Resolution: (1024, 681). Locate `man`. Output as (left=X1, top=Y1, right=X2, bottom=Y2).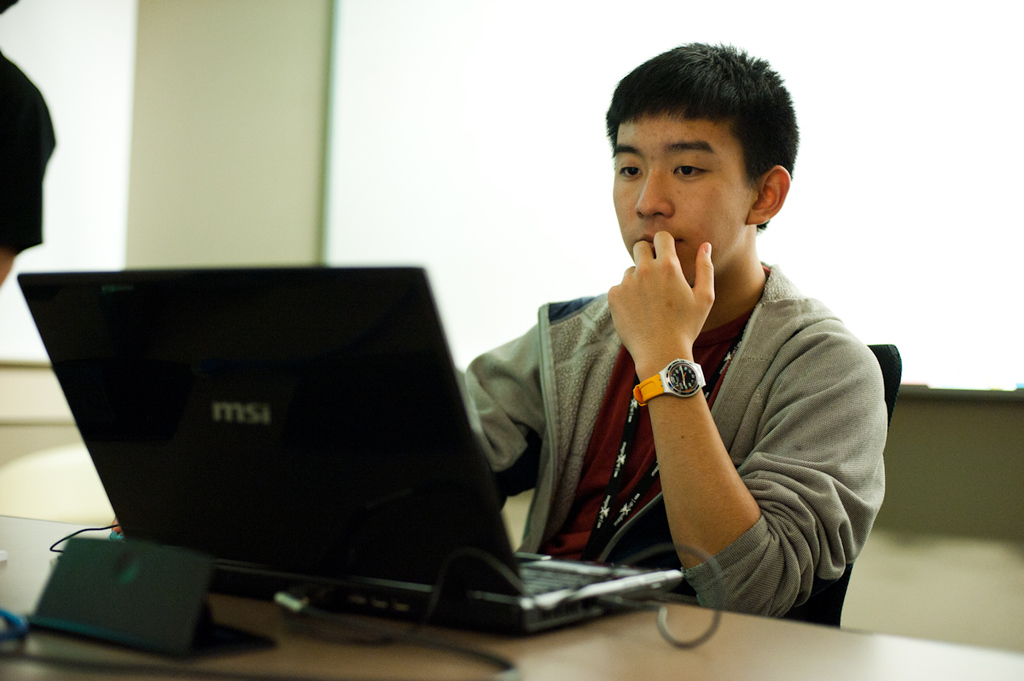
(left=442, top=36, right=889, bottom=632).
